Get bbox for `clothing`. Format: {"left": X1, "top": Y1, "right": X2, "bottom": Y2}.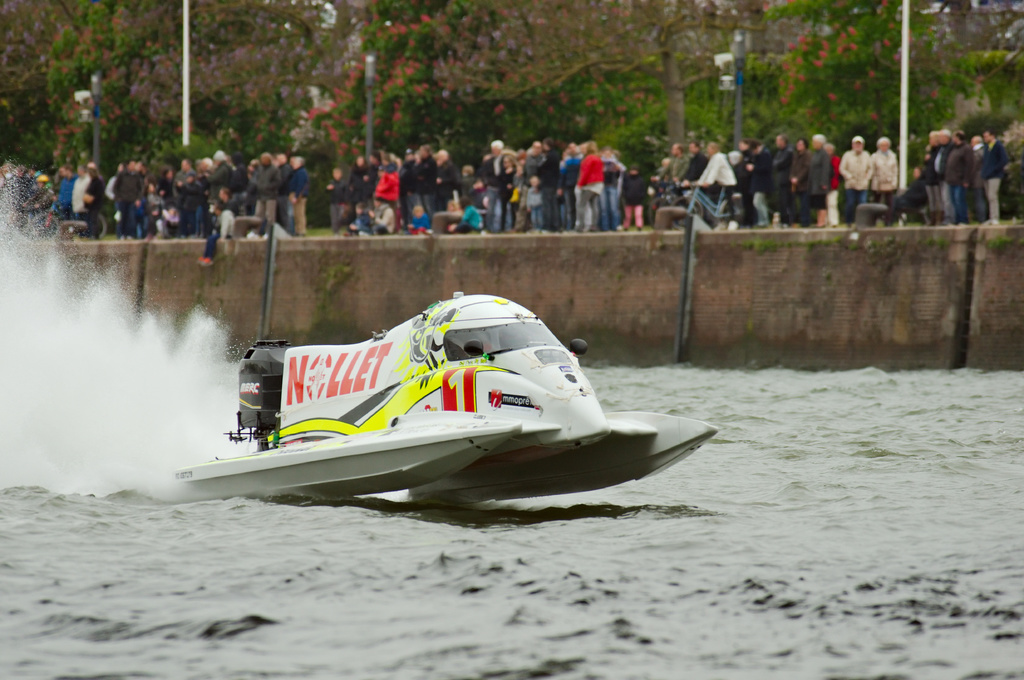
{"left": 804, "top": 143, "right": 830, "bottom": 197}.
